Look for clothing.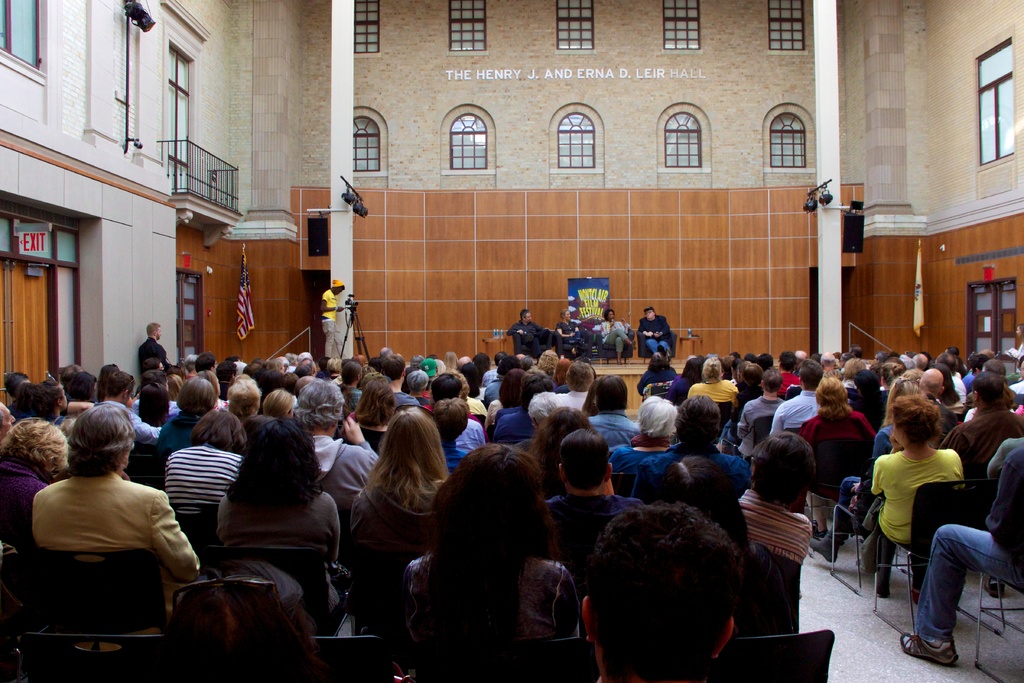
Found: (507, 317, 550, 355).
